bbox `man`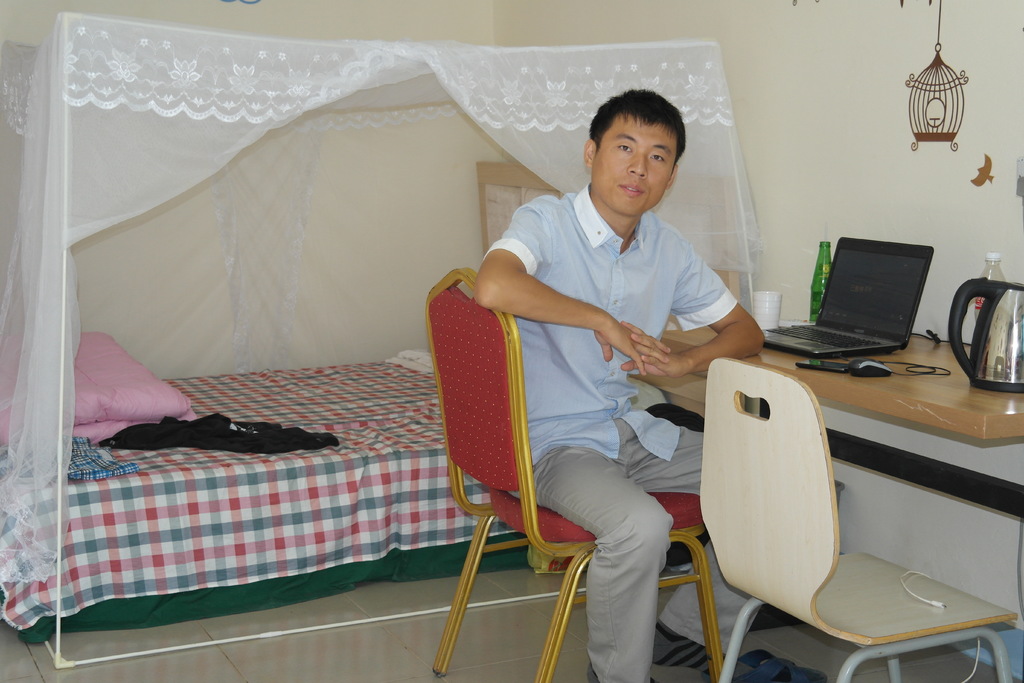
[left=465, top=72, right=767, bottom=647]
